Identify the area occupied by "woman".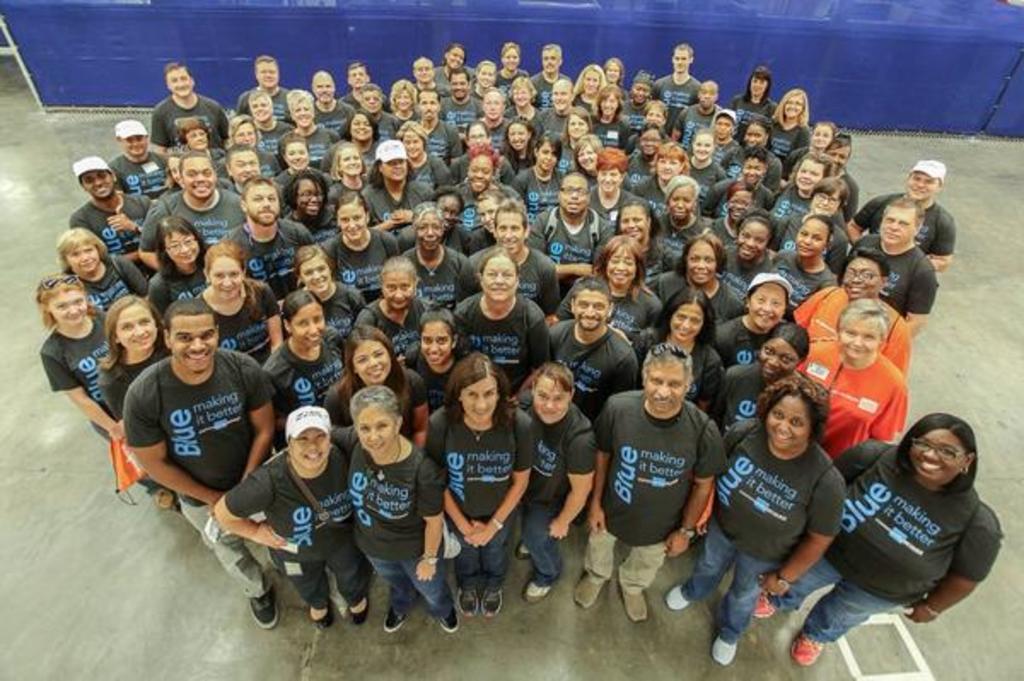
Area: [x1=602, y1=56, x2=628, y2=90].
